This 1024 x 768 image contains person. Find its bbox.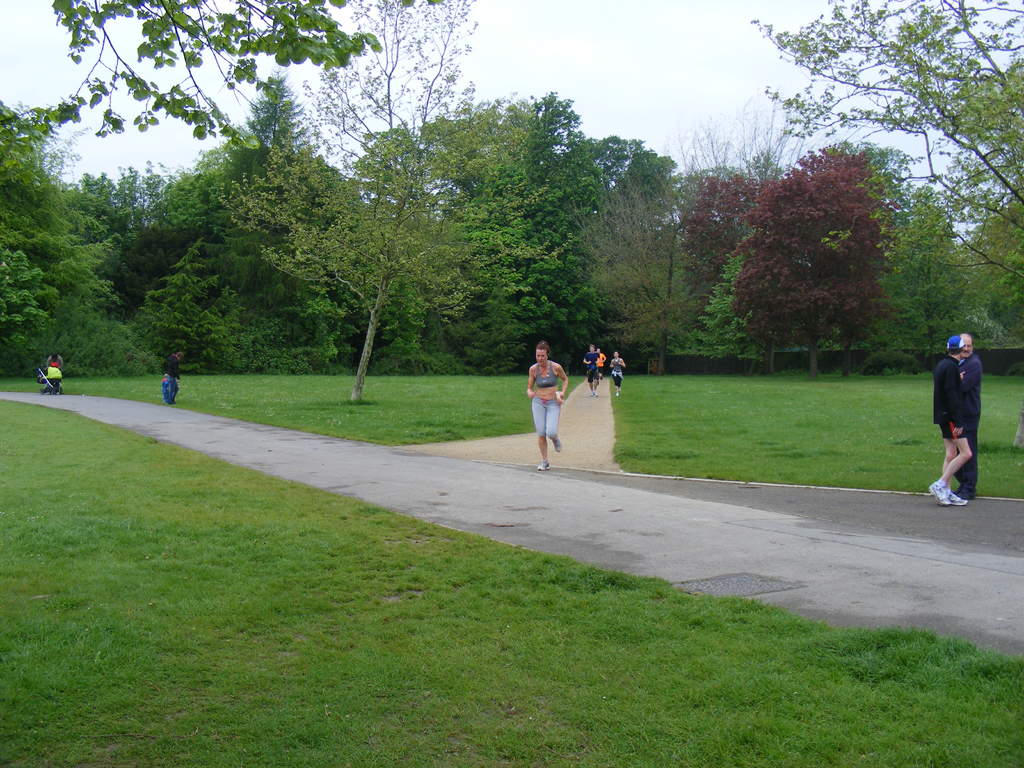
<region>929, 332, 972, 504</region>.
